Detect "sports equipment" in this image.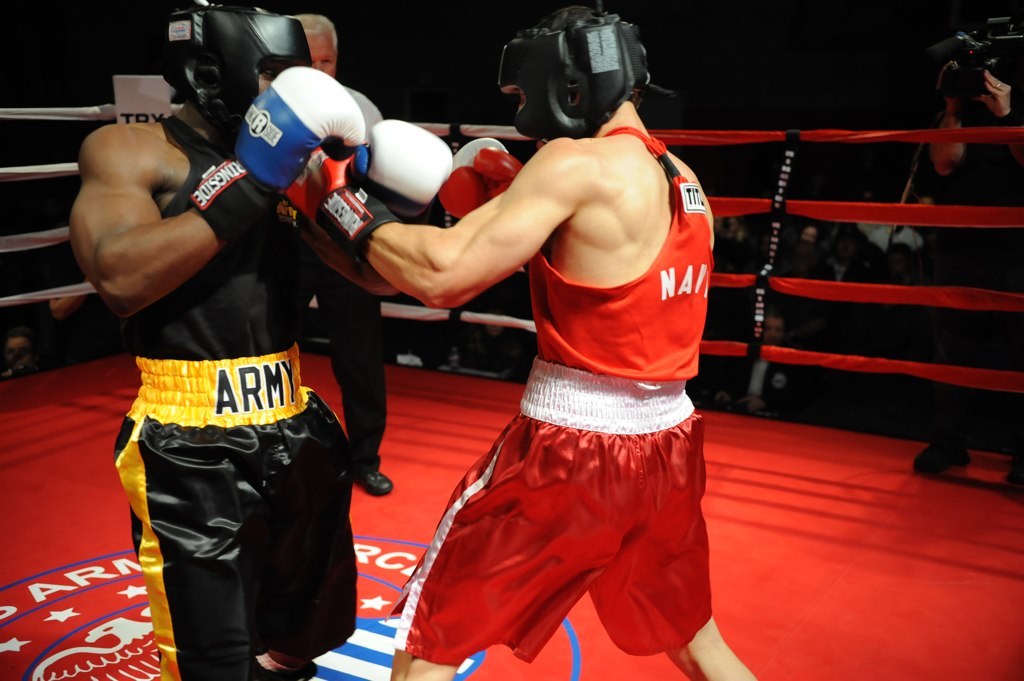
Detection: (x1=233, y1=66, x2=360, y2=186).
